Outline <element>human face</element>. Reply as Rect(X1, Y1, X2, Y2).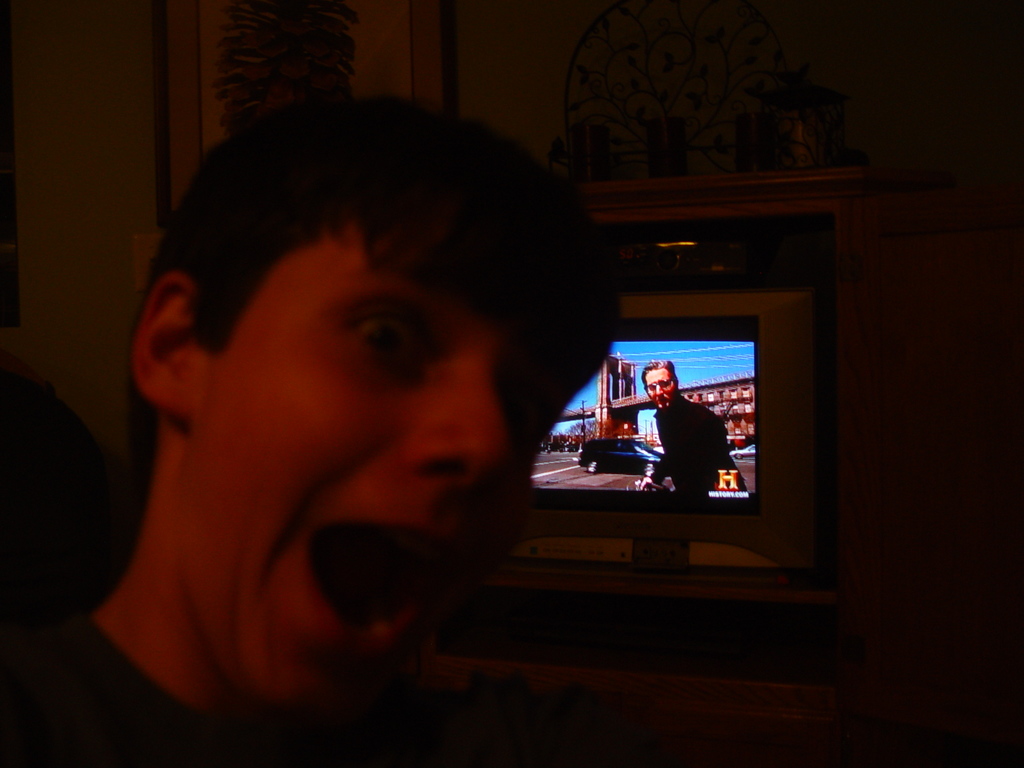
Rect(195, 268, 585, 704).
